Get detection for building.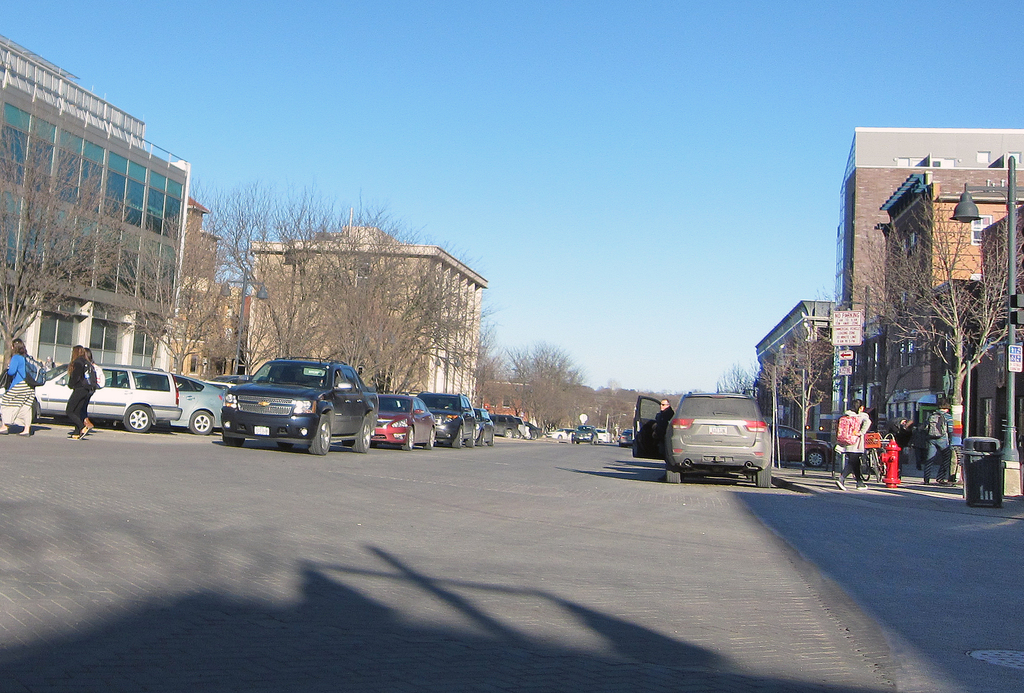
Detection: {"left": 246, "top": 225, "right": 488, "bottom": 400}.
